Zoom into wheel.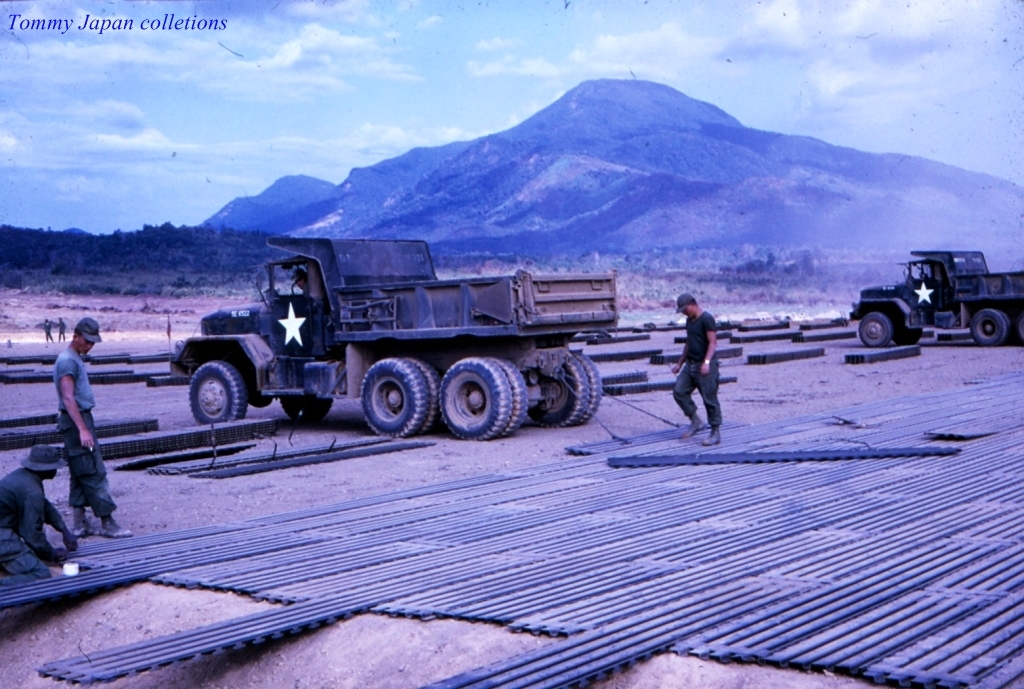
Zoom target: 439:358:508:443.
